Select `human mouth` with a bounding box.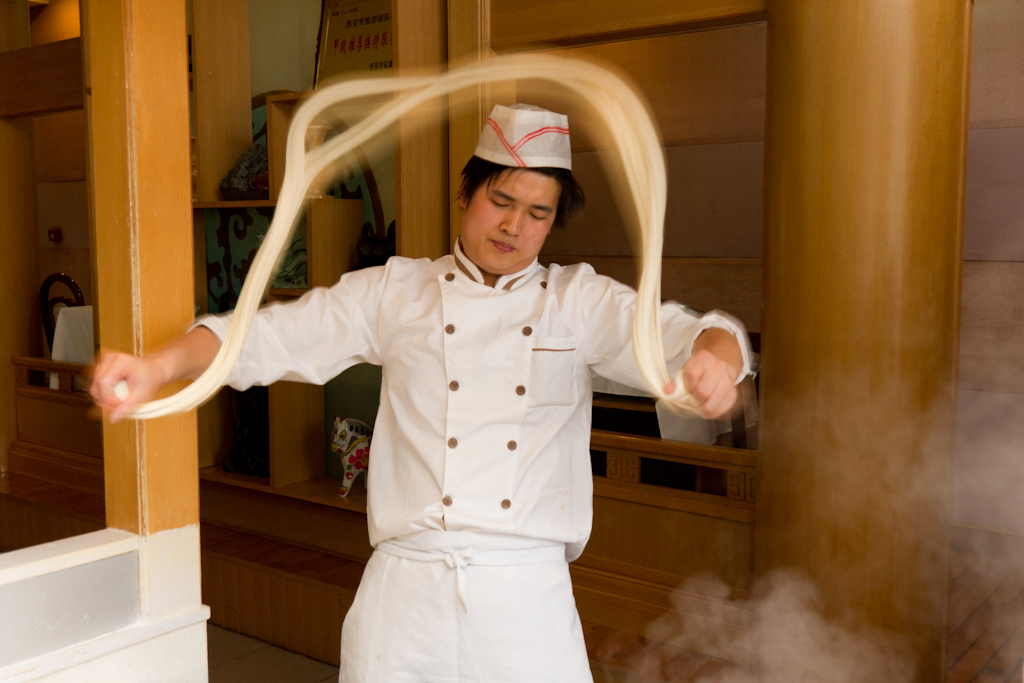
region(494, 239, 515, 254).
